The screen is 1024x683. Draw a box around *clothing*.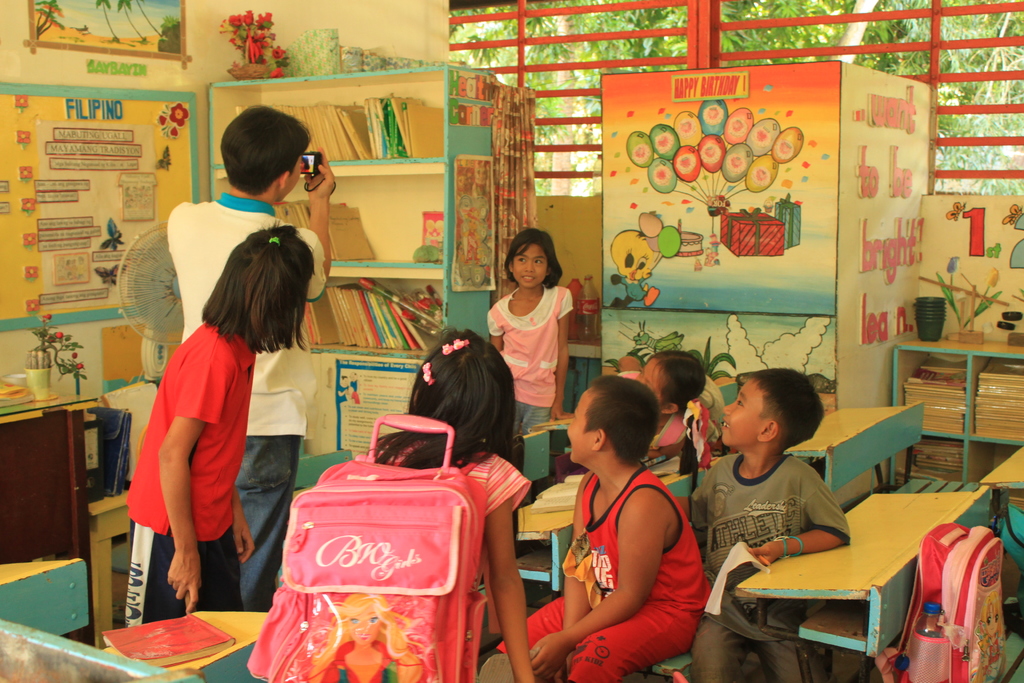
(x1=345, y1=378, x2=360, y2=394).
